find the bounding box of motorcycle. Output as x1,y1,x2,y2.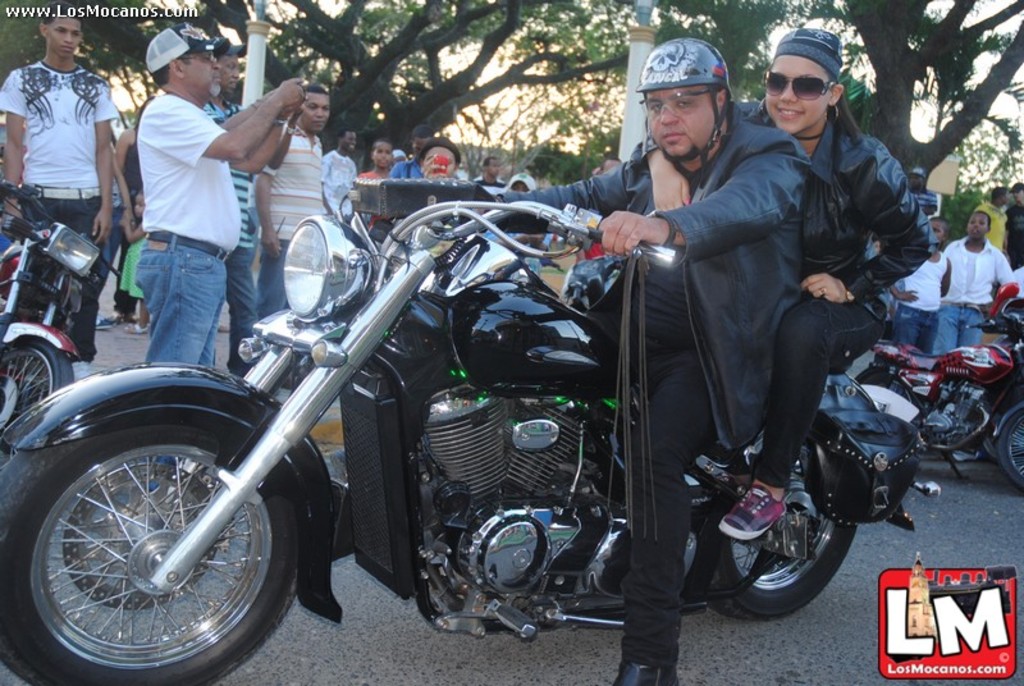
861,278,1023,491.
